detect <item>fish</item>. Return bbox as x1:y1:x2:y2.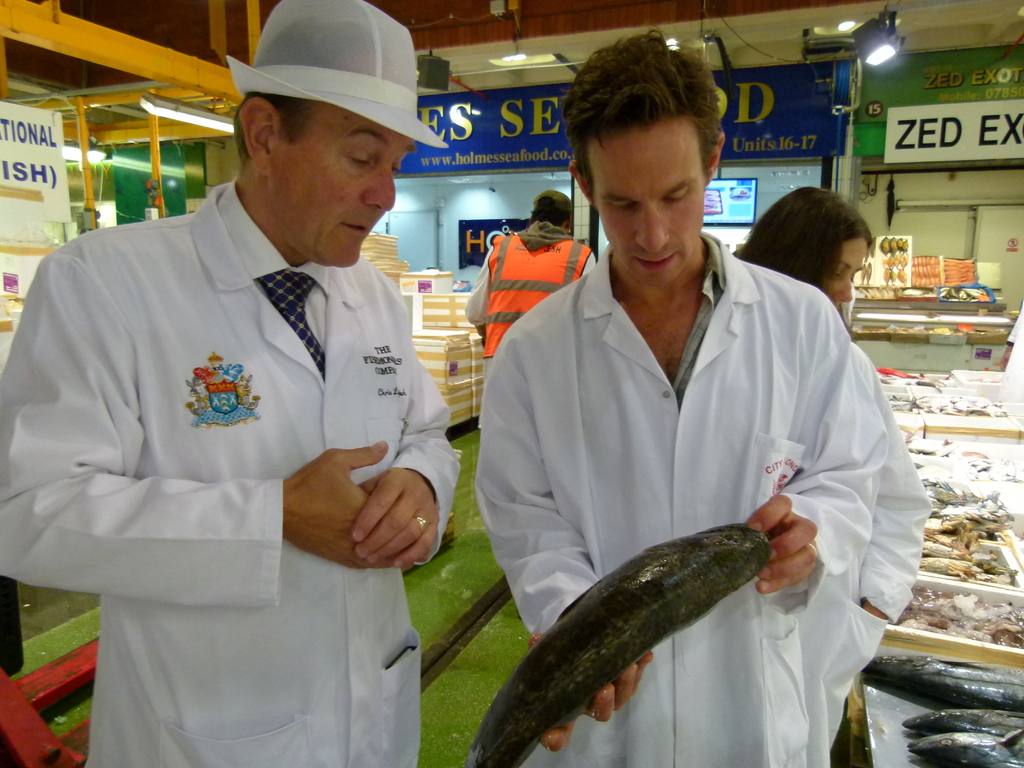
466:516:765:767.
